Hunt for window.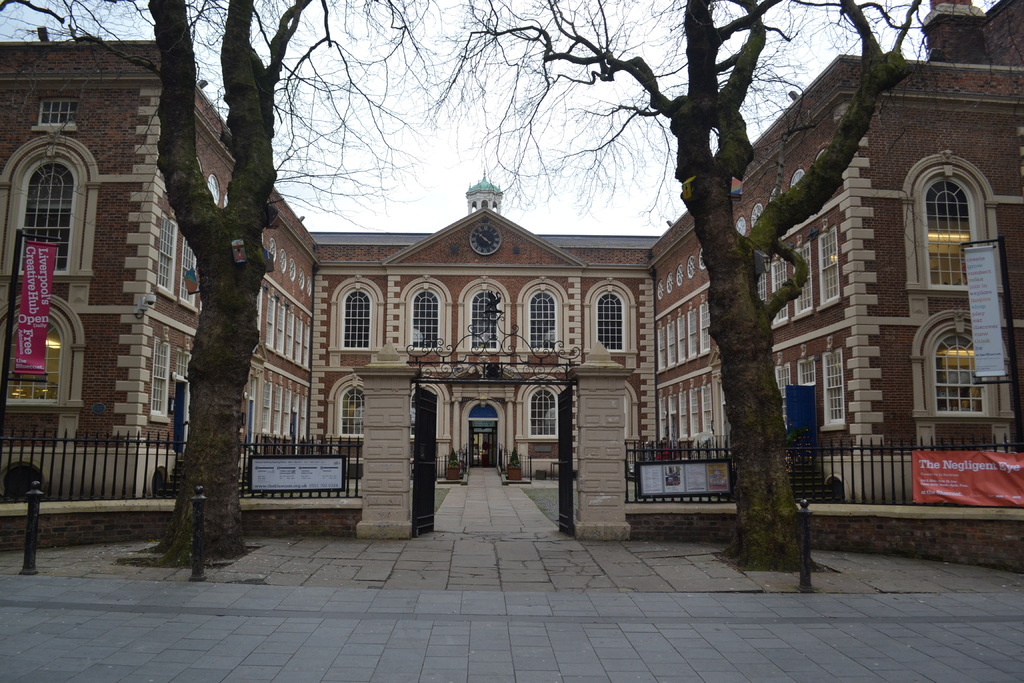
Hunted down at box(31, 103, 84, 125).
